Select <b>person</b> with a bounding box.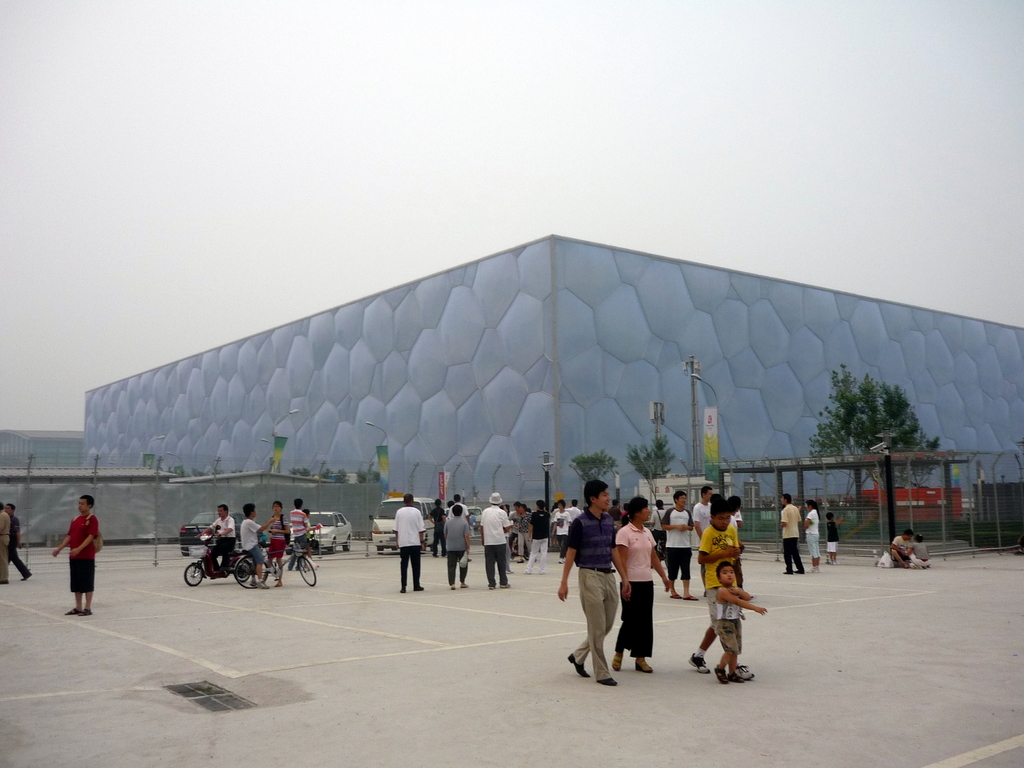
618,499,671,668.
